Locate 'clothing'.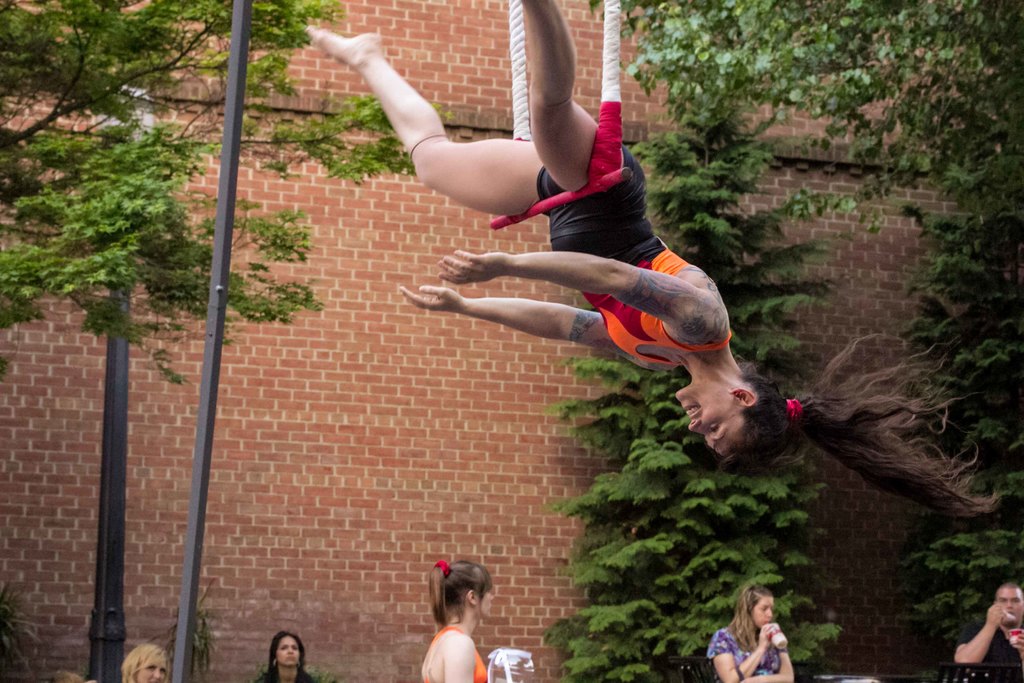
Bounding box: <bbox>957, 619, 1021, 662</bbox>.
